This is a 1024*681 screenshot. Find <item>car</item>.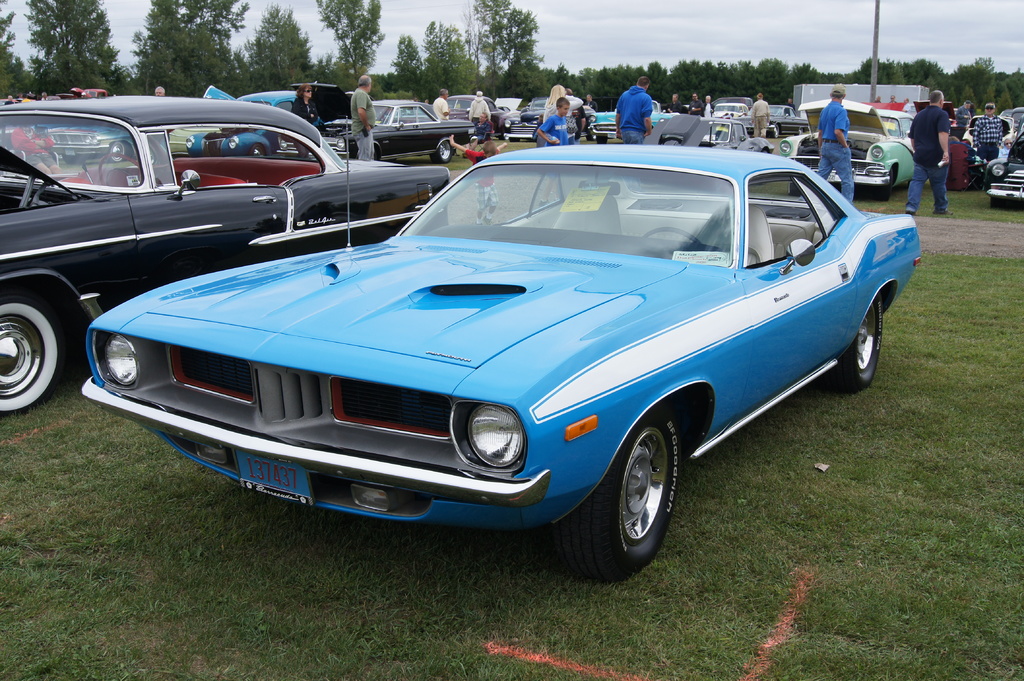
Bounding box: bbox=[586, 98, 691, 137].
